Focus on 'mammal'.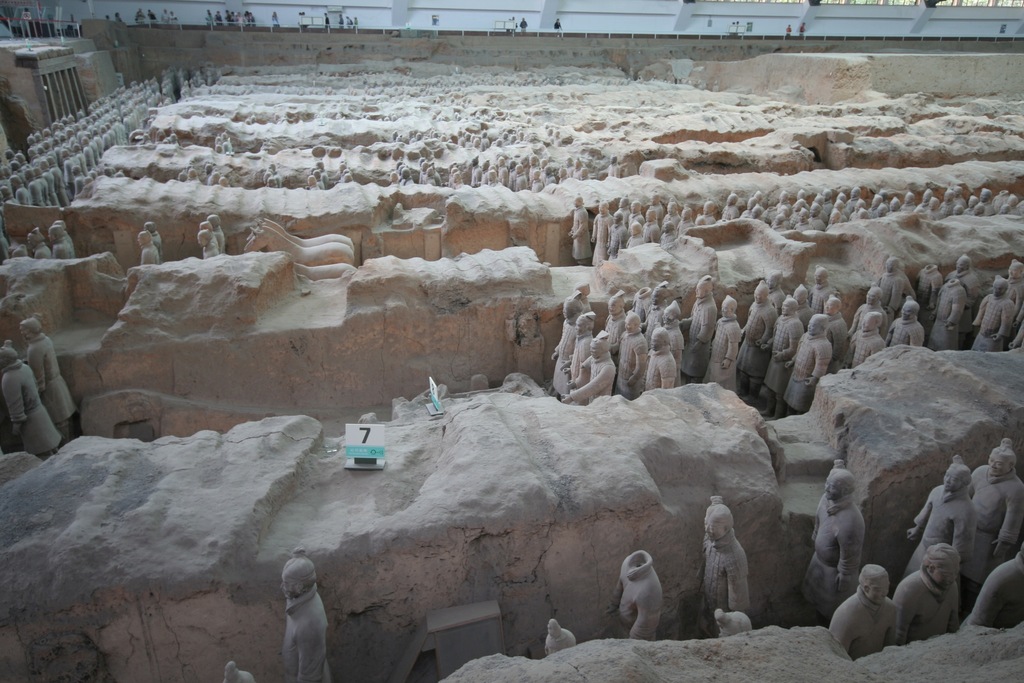
Focused at locate(605, 545, 663, 638).
